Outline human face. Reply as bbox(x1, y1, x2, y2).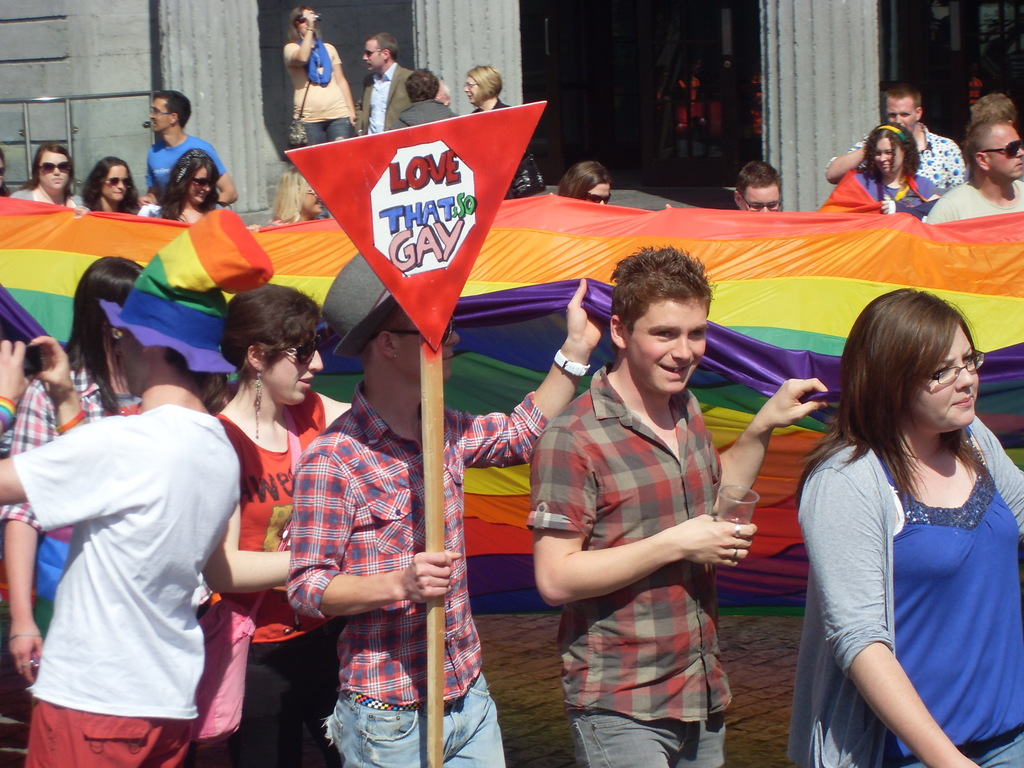
bbox(38, 154, 68, 189).
